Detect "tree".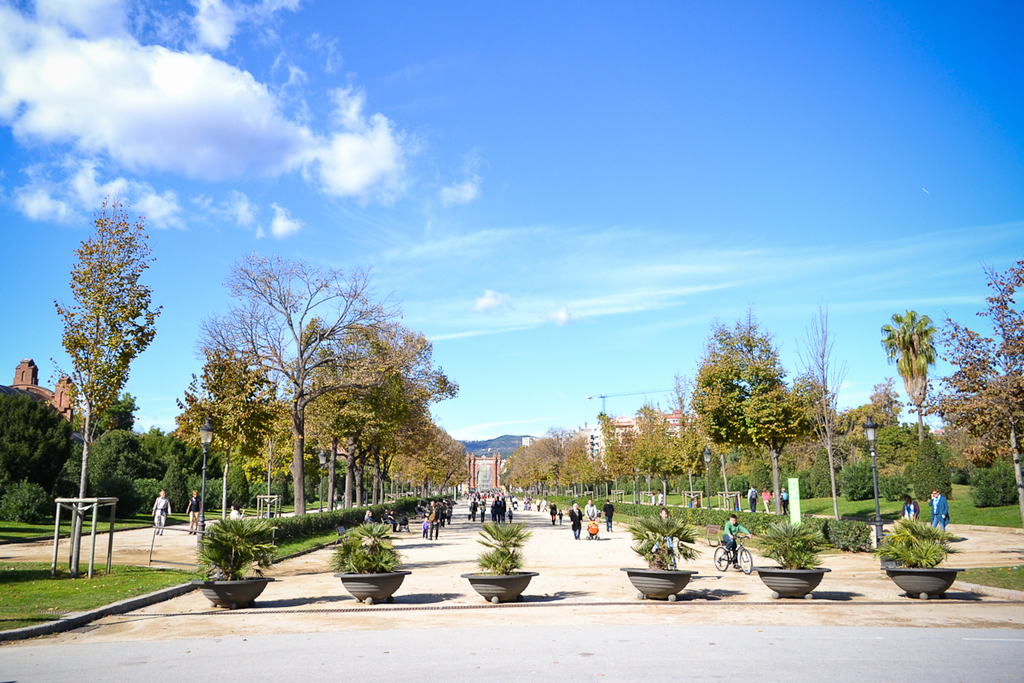
Detected at Rect(177, 347, 304, 526).
